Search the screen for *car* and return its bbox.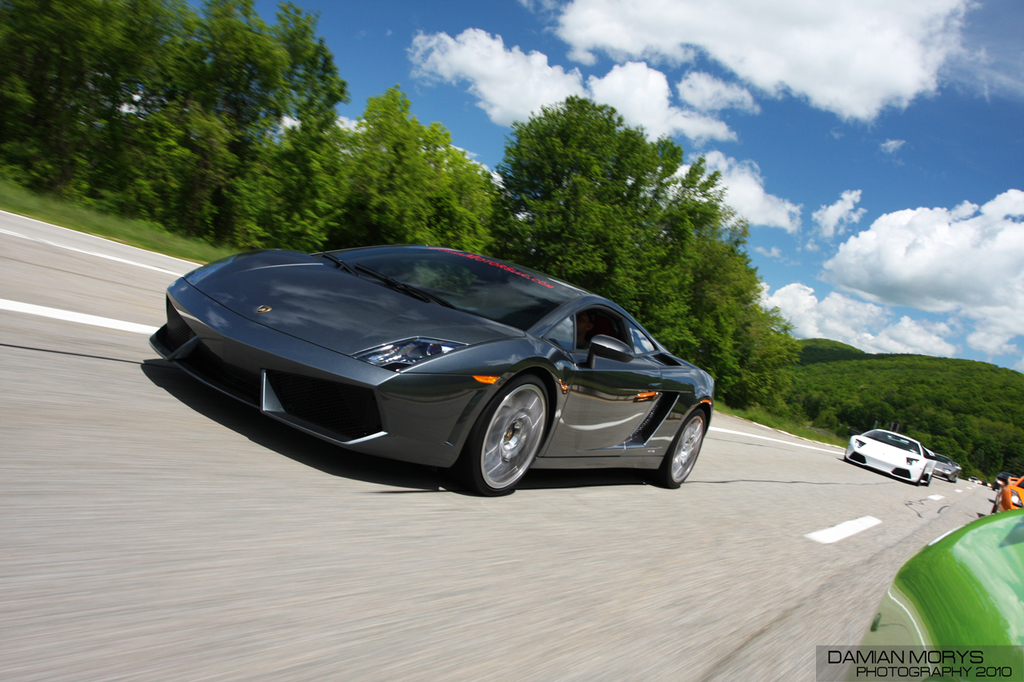
Found: bbox=(845, 506, 1023, 681).
